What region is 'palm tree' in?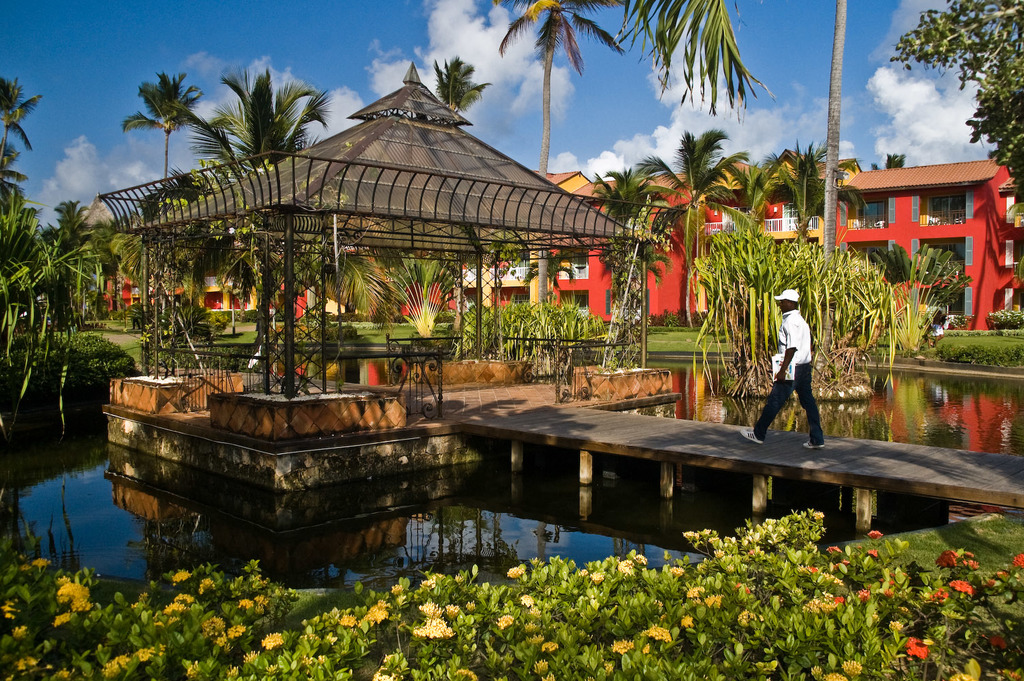
bbox(426, 62, 487, 217).
